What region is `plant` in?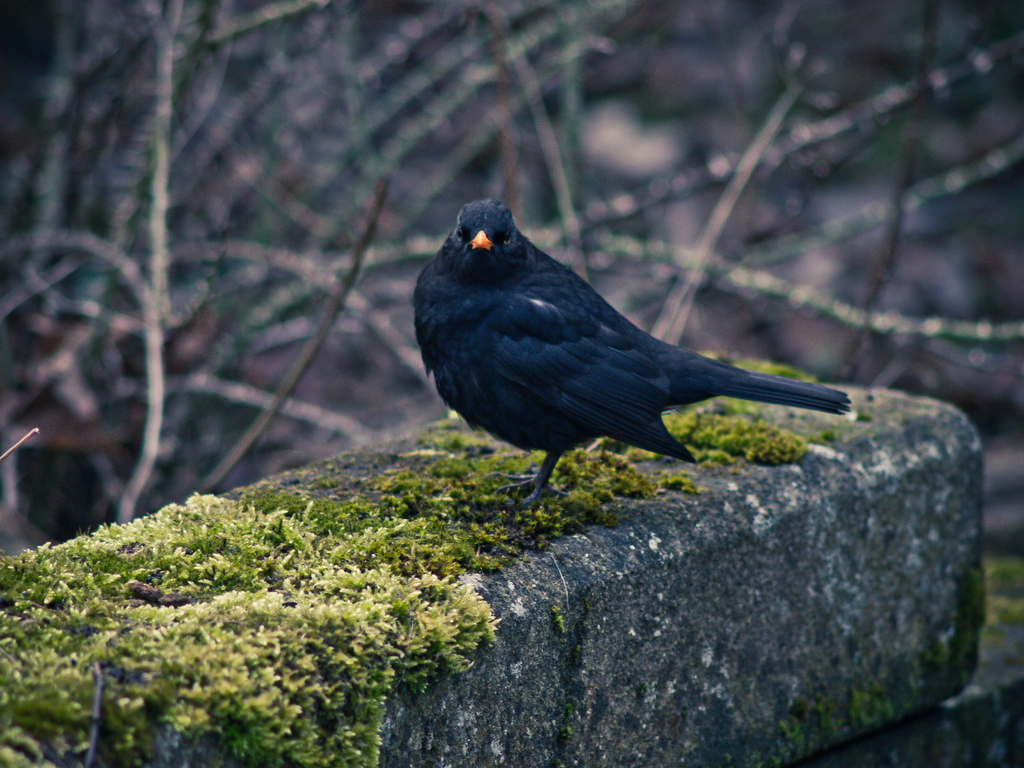
locate(0, 323, 1023, 767).
